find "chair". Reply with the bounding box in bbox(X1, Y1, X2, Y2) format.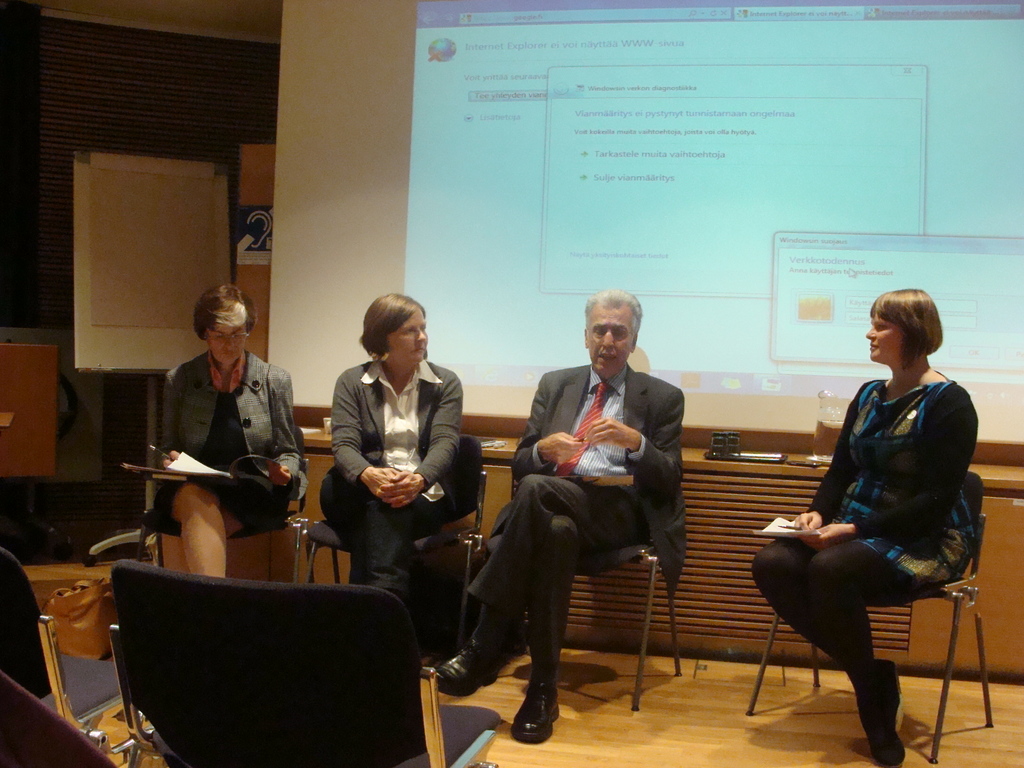
bbox(141, 422, 307, 587).
